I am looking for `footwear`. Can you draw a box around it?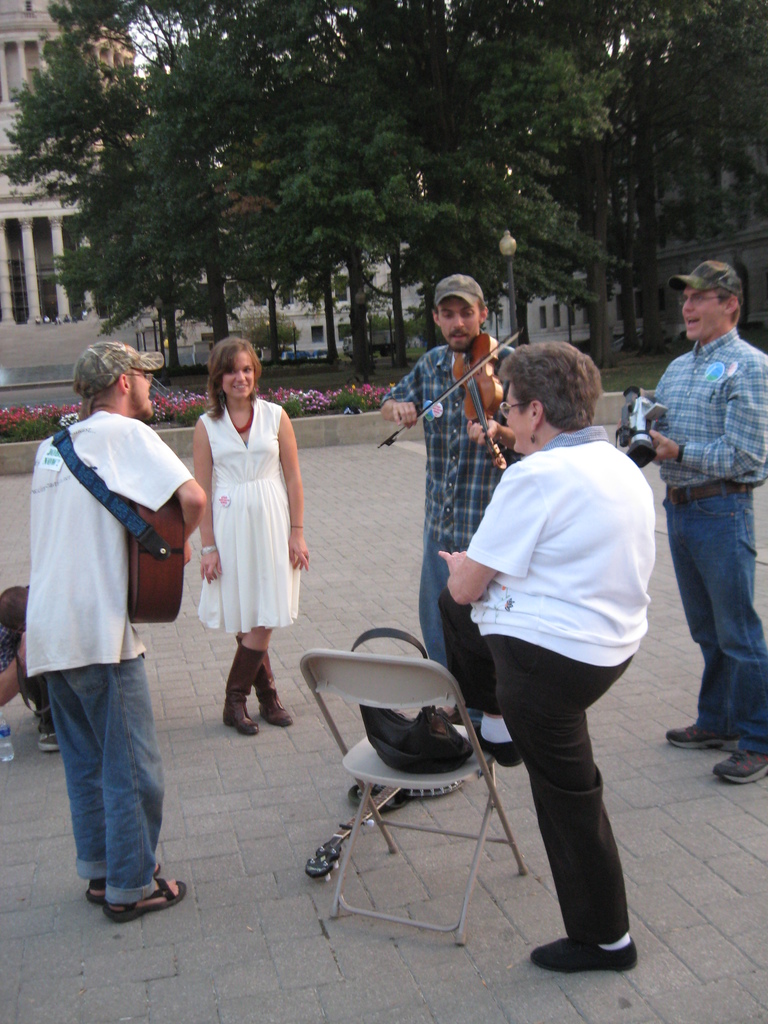
Sure, the bounding box is 33,711,60,756.
